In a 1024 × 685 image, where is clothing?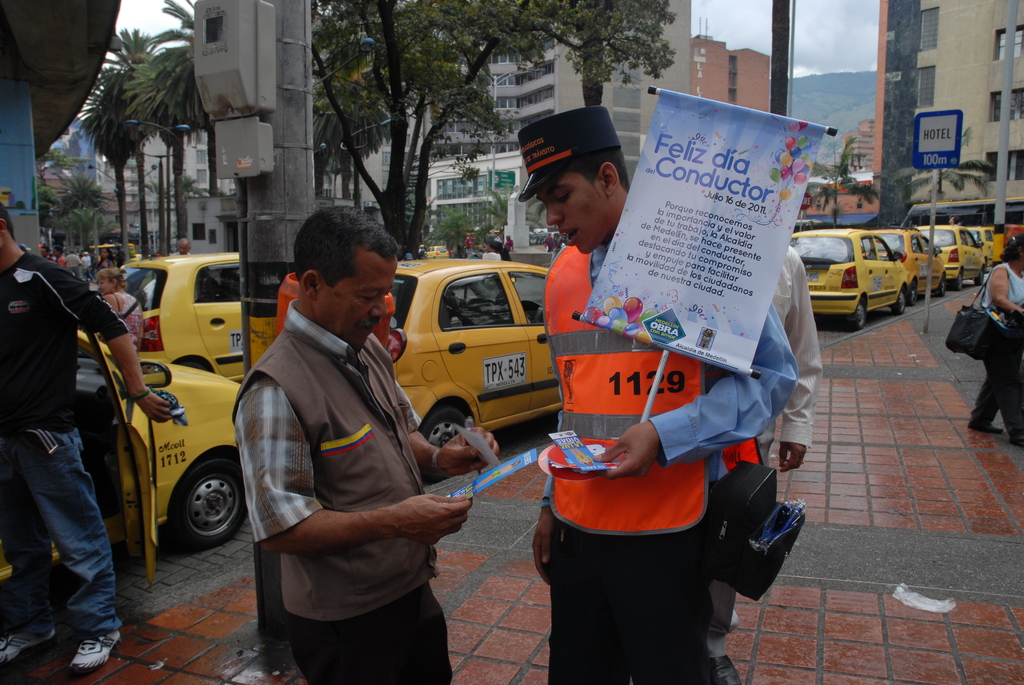
x1=483, y1=246, x2=504, y2=260.
